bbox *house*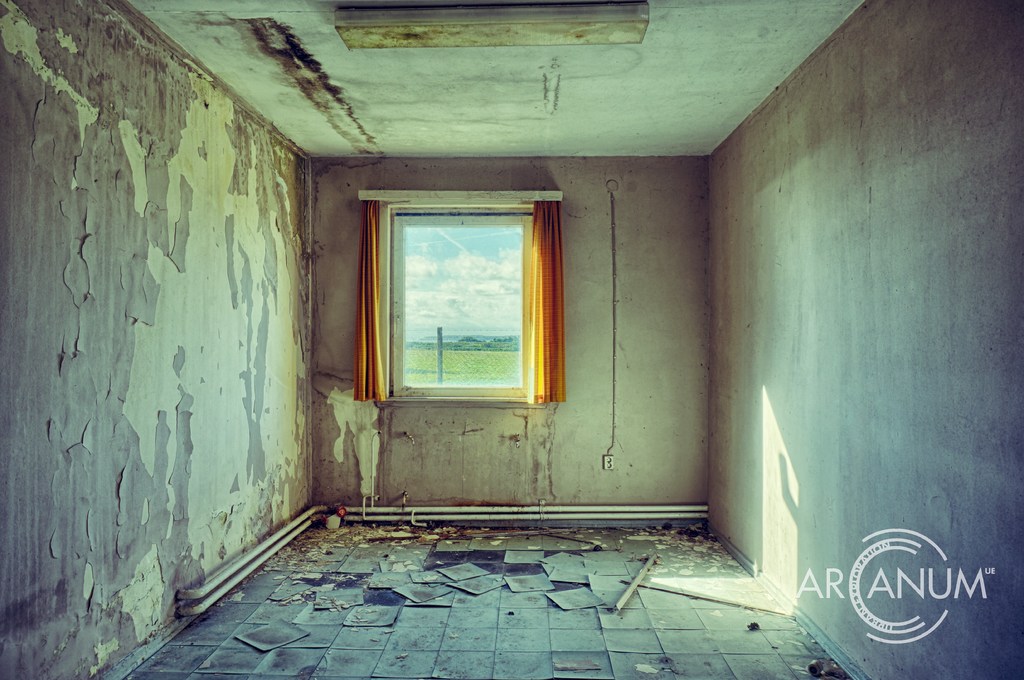
<box>0,0,1023,679</box>
